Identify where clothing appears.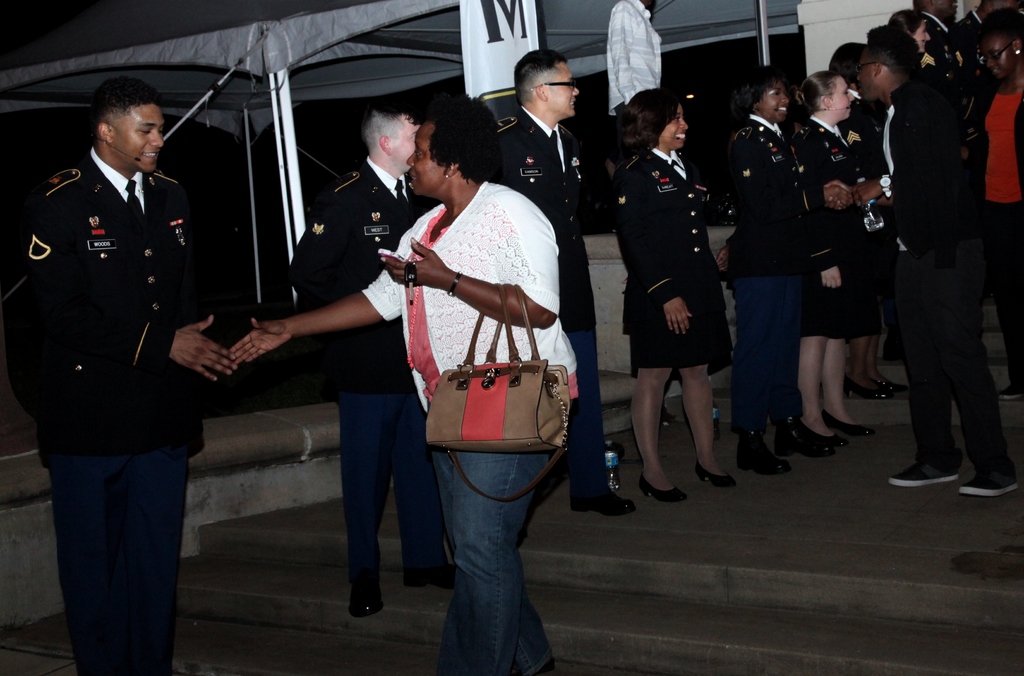
Appears at <bbox>287, 152, 447, 592</bbox>.
